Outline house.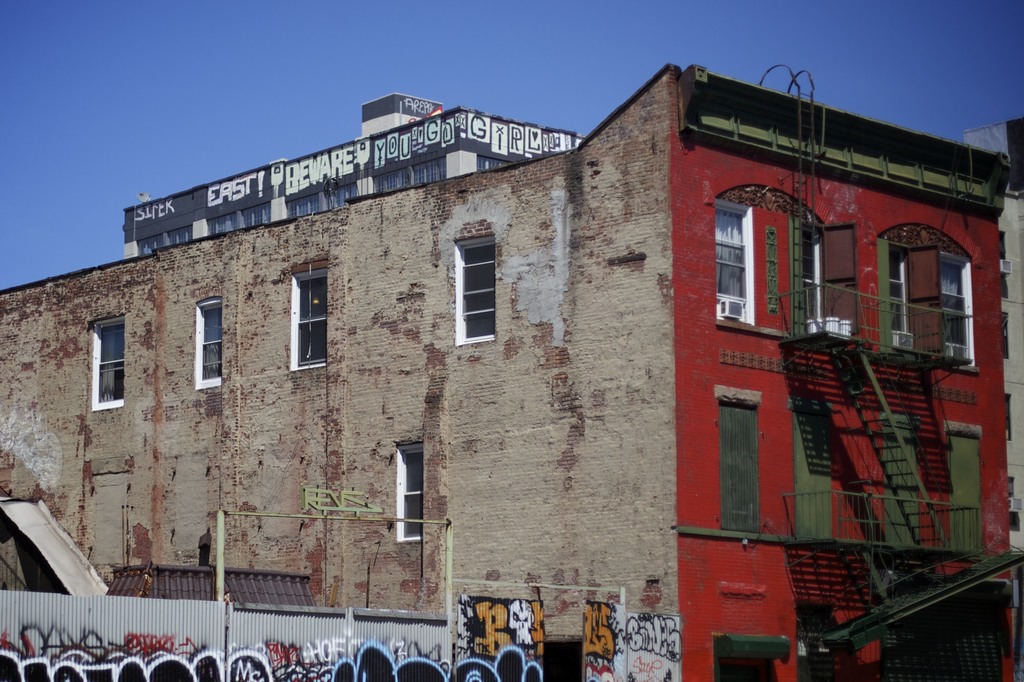
Outline: 119:94:596:260.
